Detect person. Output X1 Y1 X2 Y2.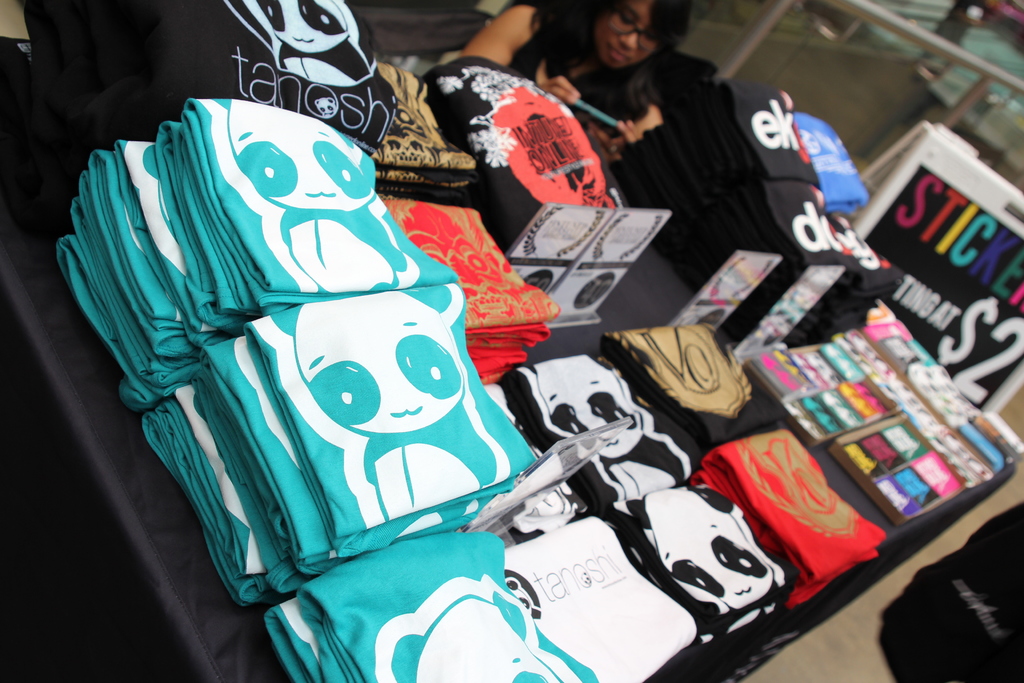
454 6 685 156.
